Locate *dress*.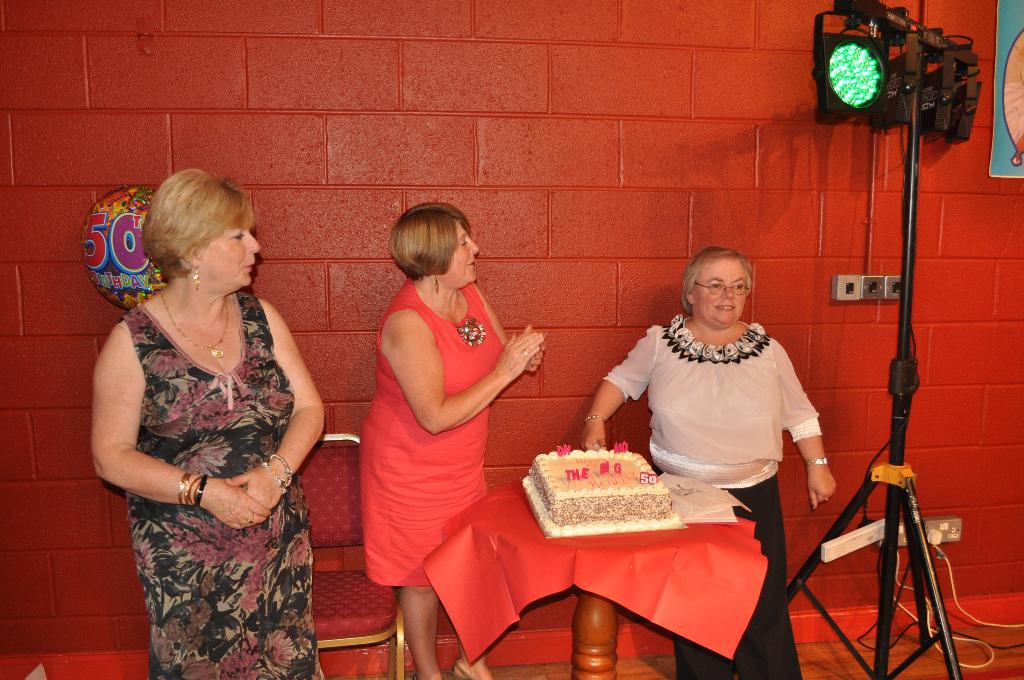
Bounding box: BBox(115, 290, 317, 679).
